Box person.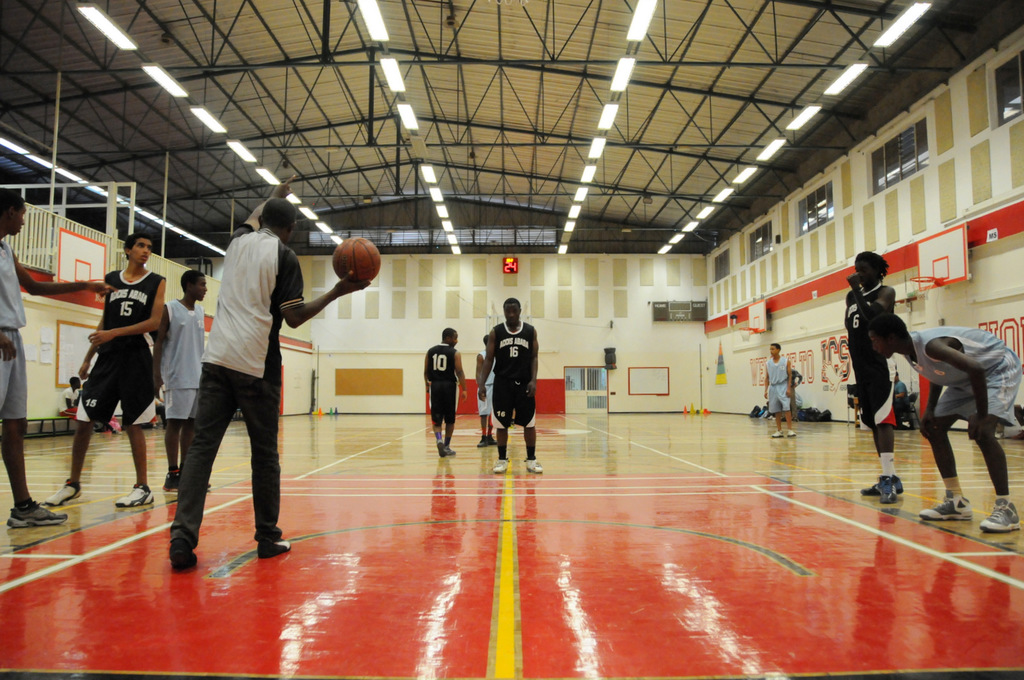
bbox=(167, 172, 373, 571).
